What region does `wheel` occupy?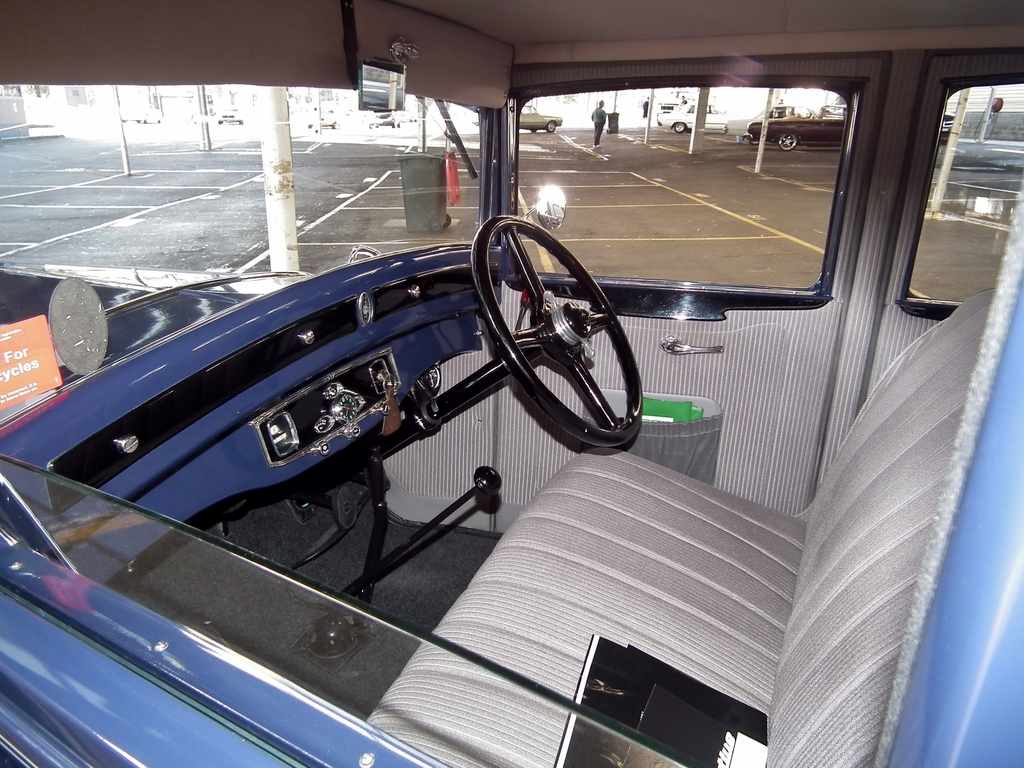
pyautogui.locateOnScreen(120, 119, 124, 123).
